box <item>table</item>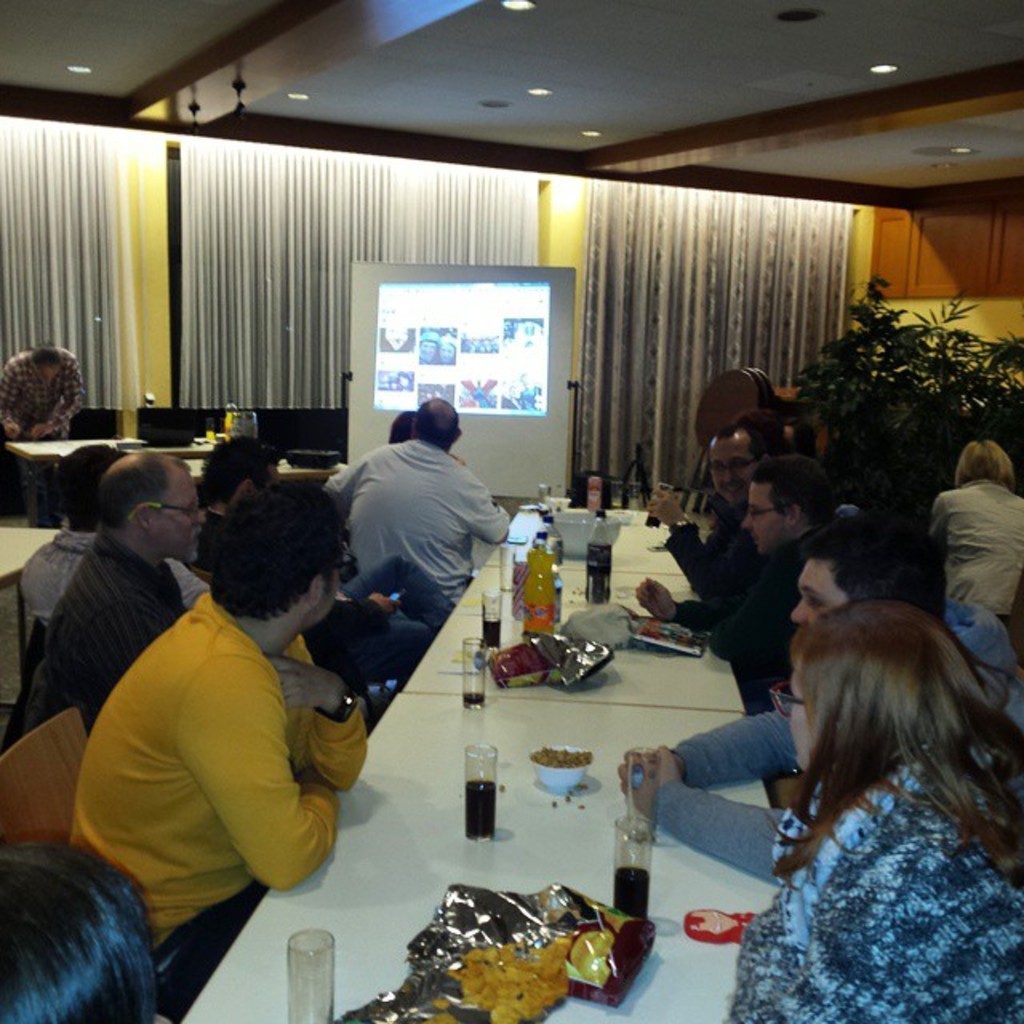
[left=0, top=526, right=66, bottom=715]
